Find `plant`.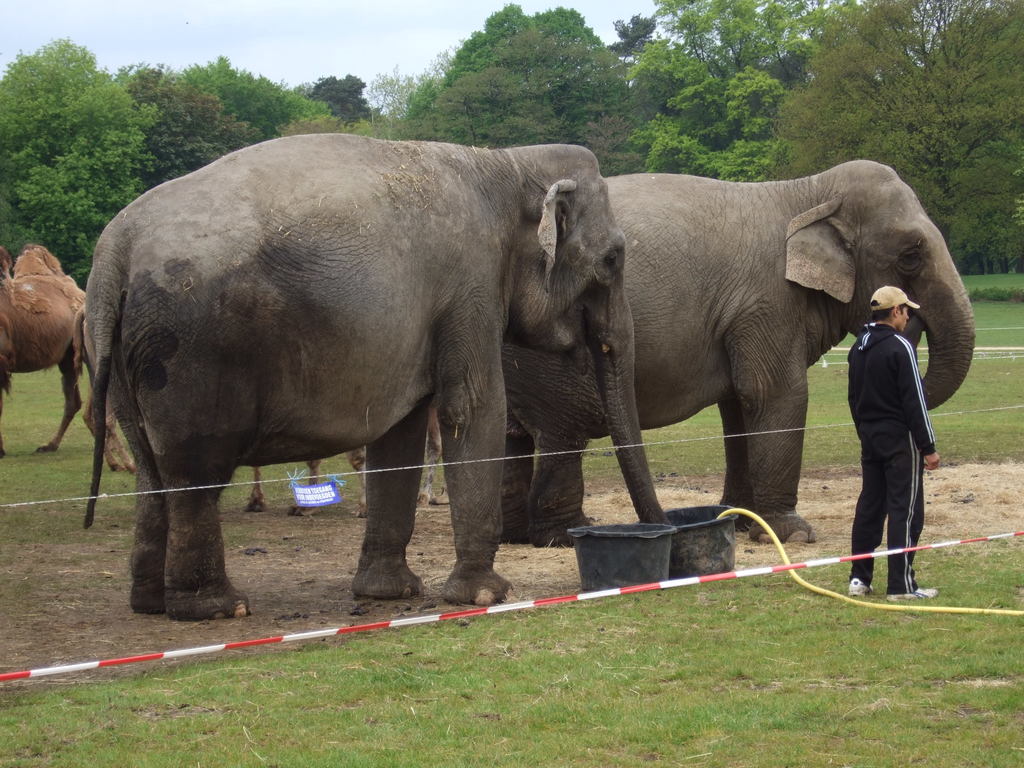
BBox(0, 246, 1023, 520).
